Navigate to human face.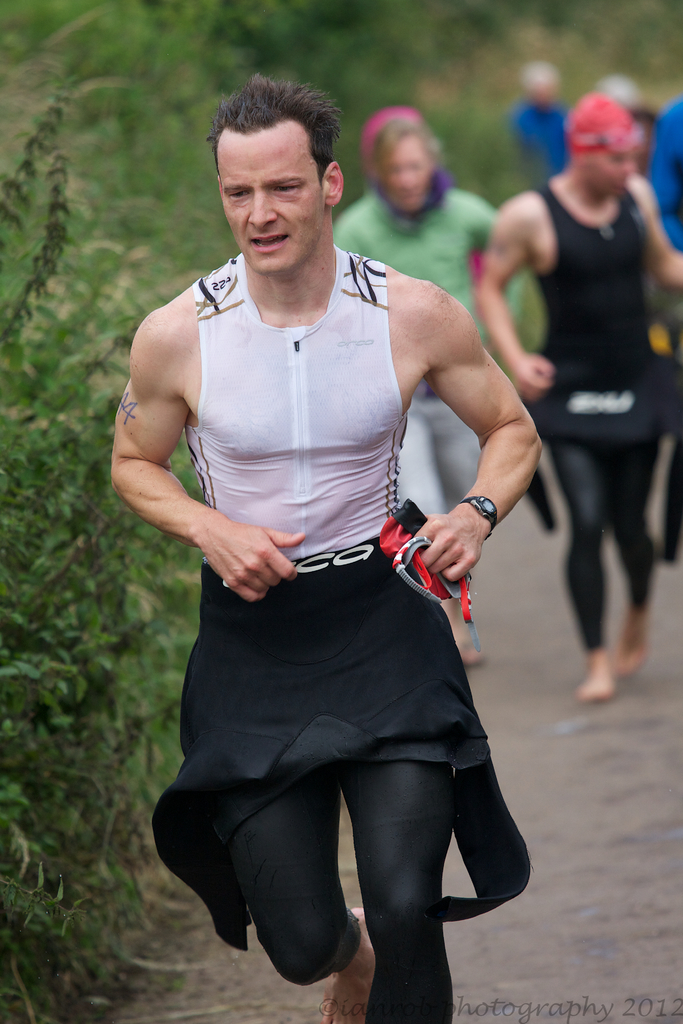
Navigation target: bbox(390, 131, 437, 207).
